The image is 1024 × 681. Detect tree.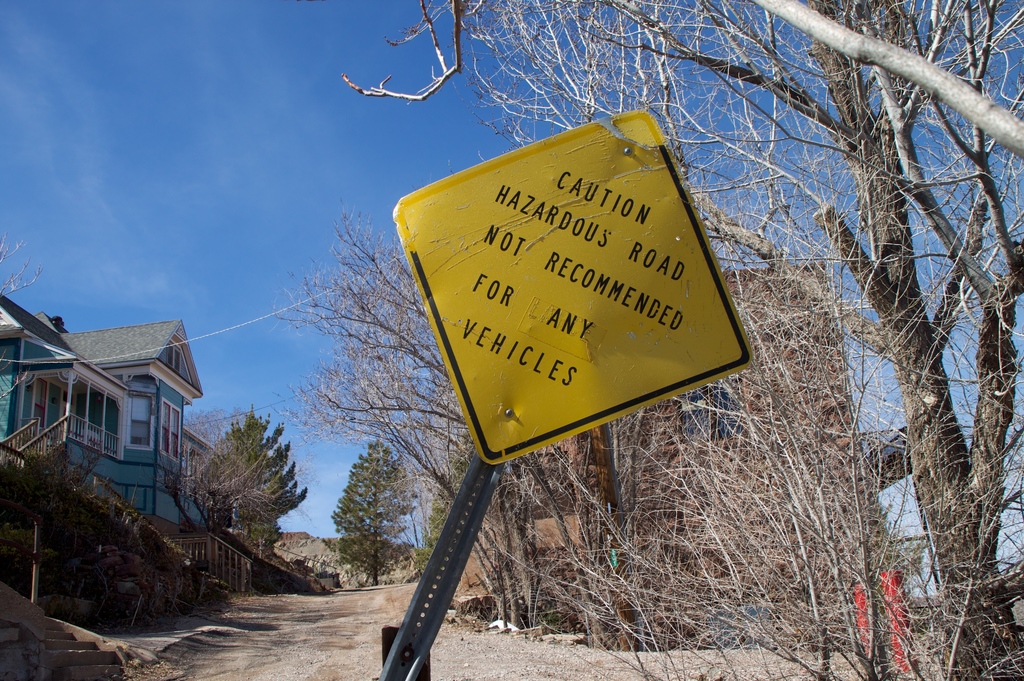
Detection: (332,440,435,584).
